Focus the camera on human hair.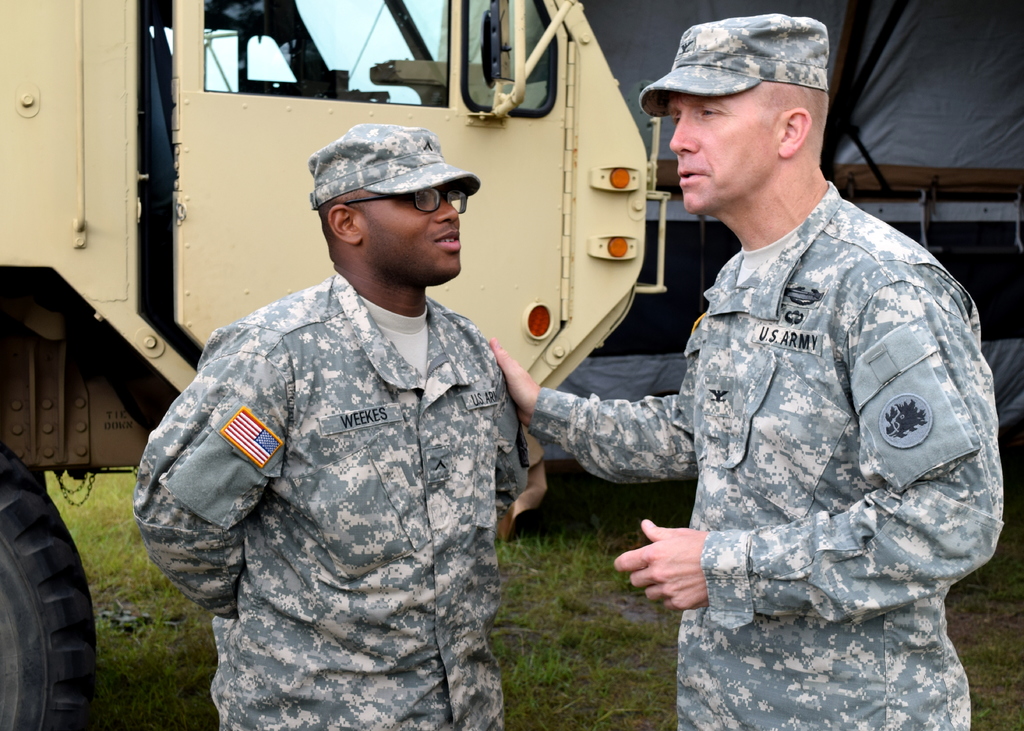
Focus region: rect(760, 81, 834, 171).
